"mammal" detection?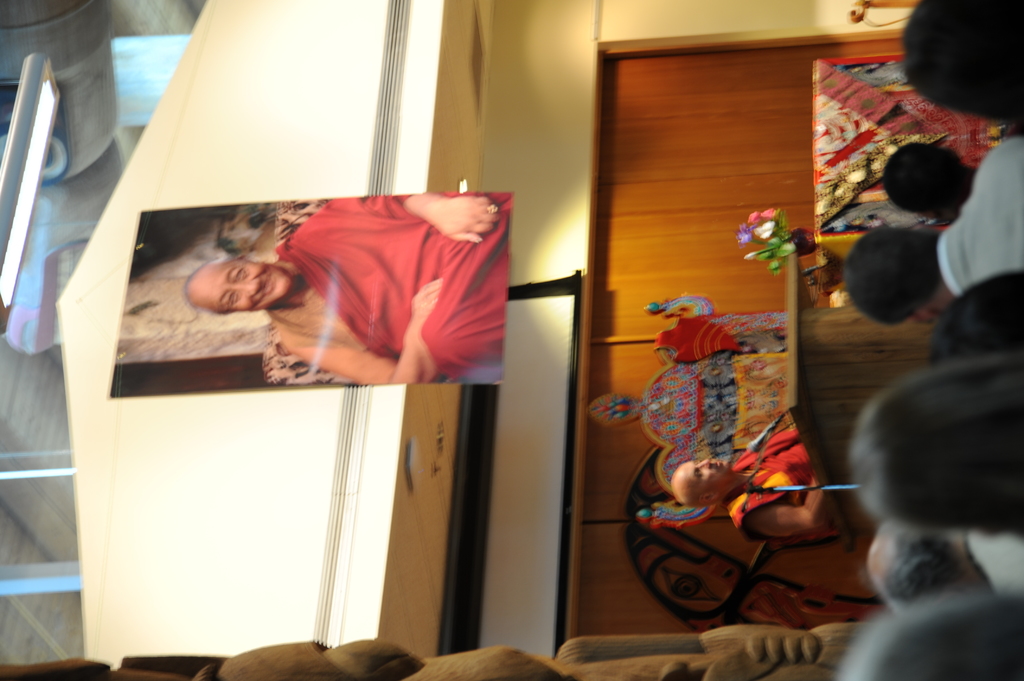
BBox(883, 141, 975, 227)
